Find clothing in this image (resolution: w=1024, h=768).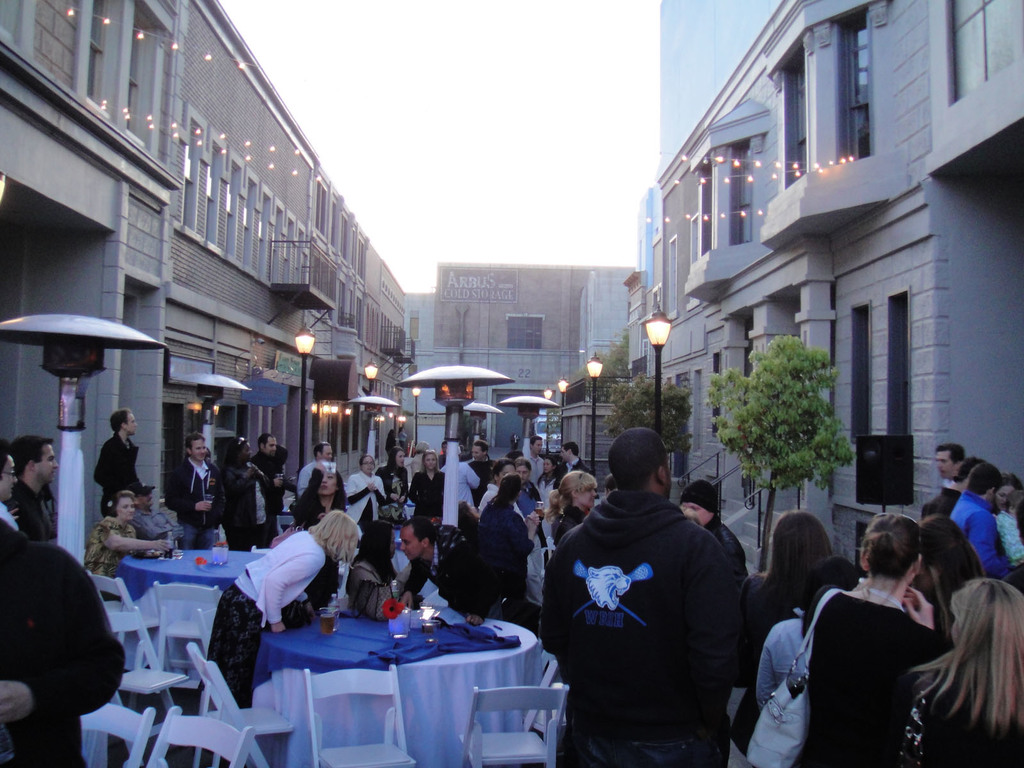
box=[381, 463, 409, 528].
